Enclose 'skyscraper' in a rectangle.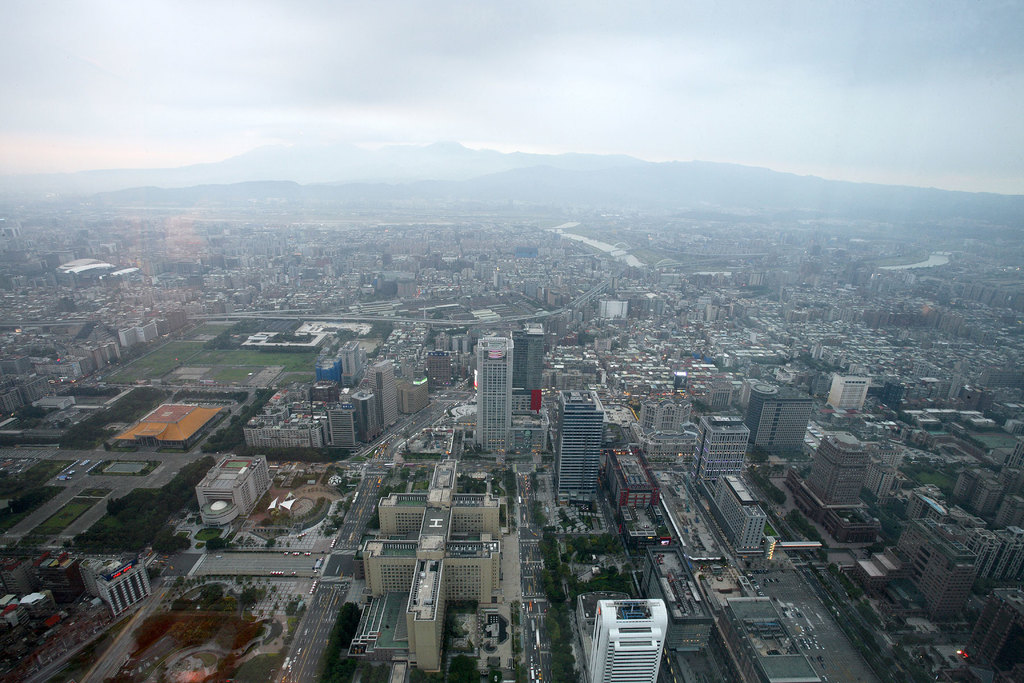
552:387:617:526.
